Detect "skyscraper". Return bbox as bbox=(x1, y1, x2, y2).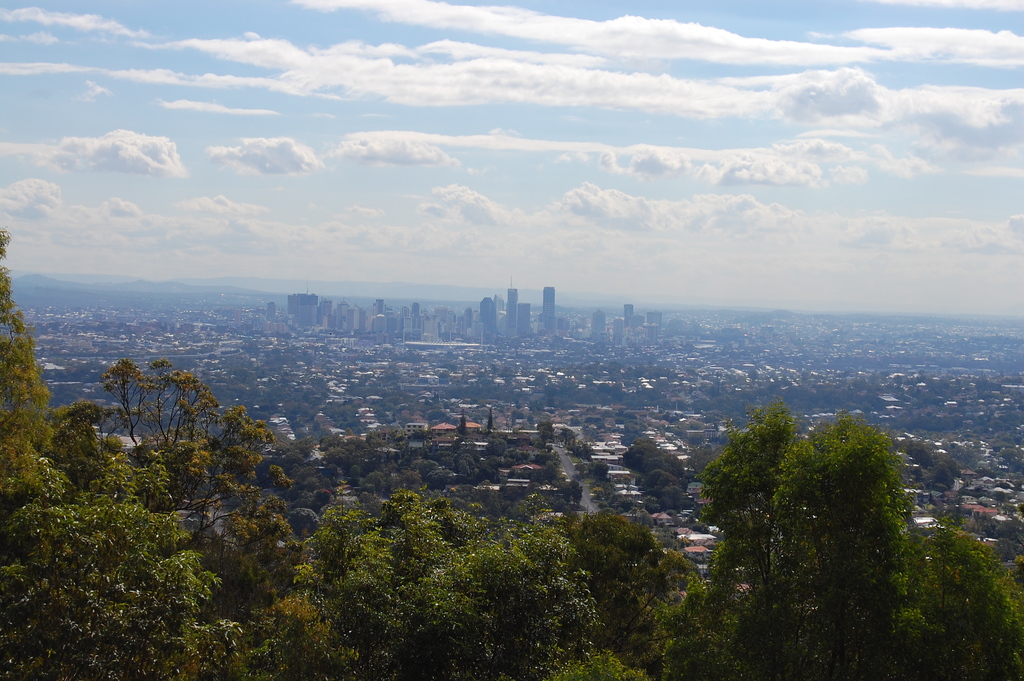
bbox=(285, 292, 314, 324).
